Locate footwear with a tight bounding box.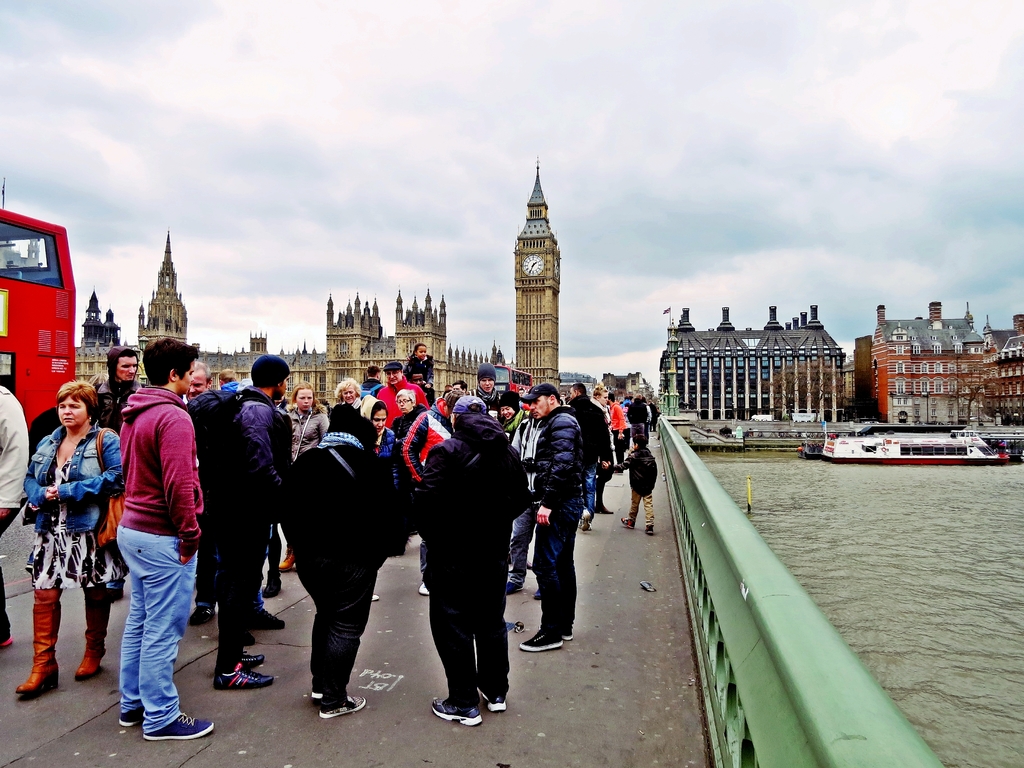
pyautogui.locateOnScreen(110, 585, 130, 604).
